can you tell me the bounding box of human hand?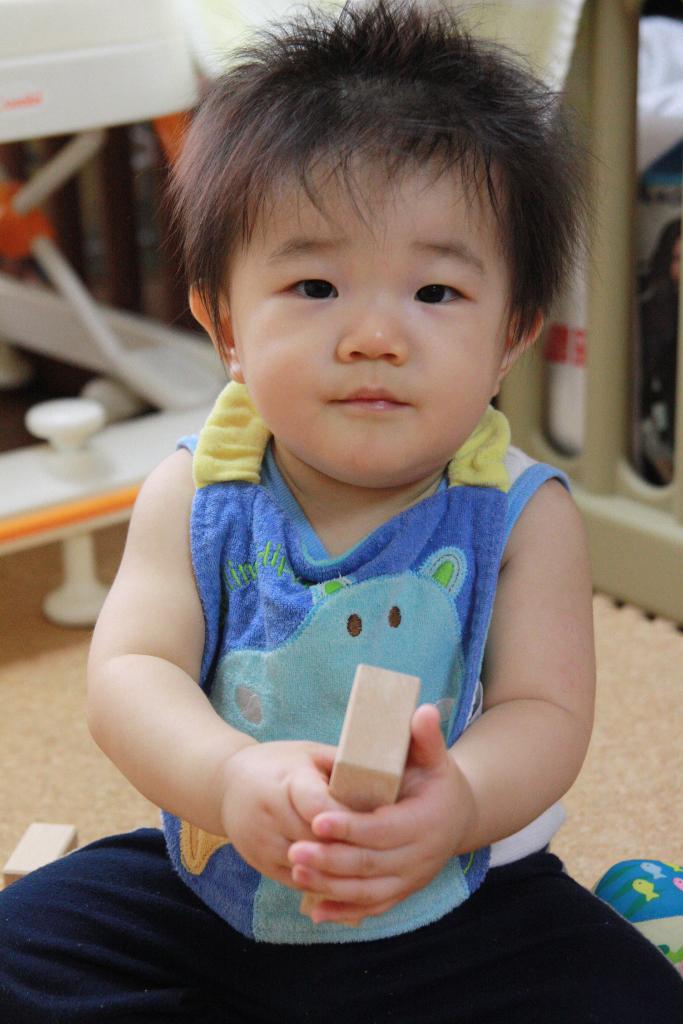
{"x1": 217, "y1": 738, "x2": 345, "y2": 893}.
